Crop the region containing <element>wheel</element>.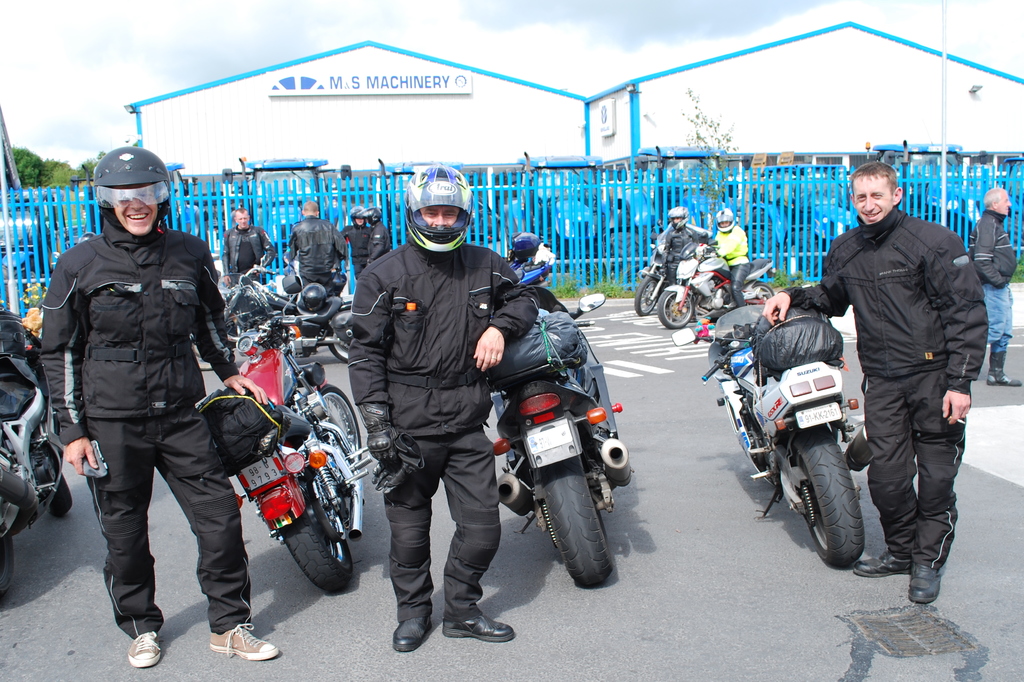
Crop region: pyautogui.locateOnScreen(657, 287, 693, 331).
